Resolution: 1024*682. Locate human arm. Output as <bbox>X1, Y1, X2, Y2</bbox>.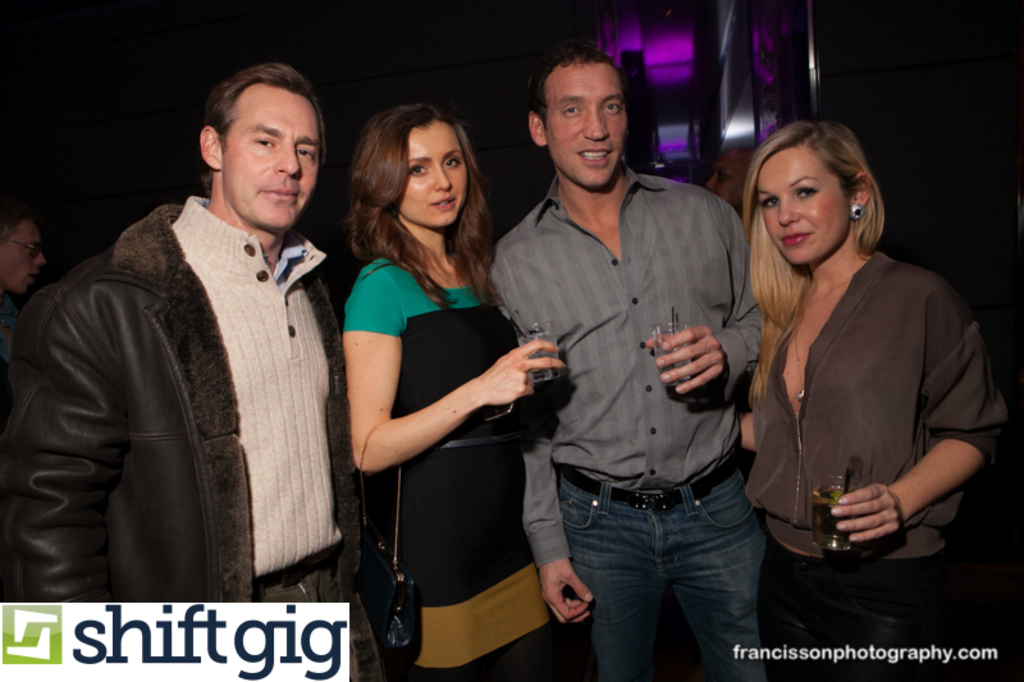
<bbox>490, 258, 593, 628</bbox>.
